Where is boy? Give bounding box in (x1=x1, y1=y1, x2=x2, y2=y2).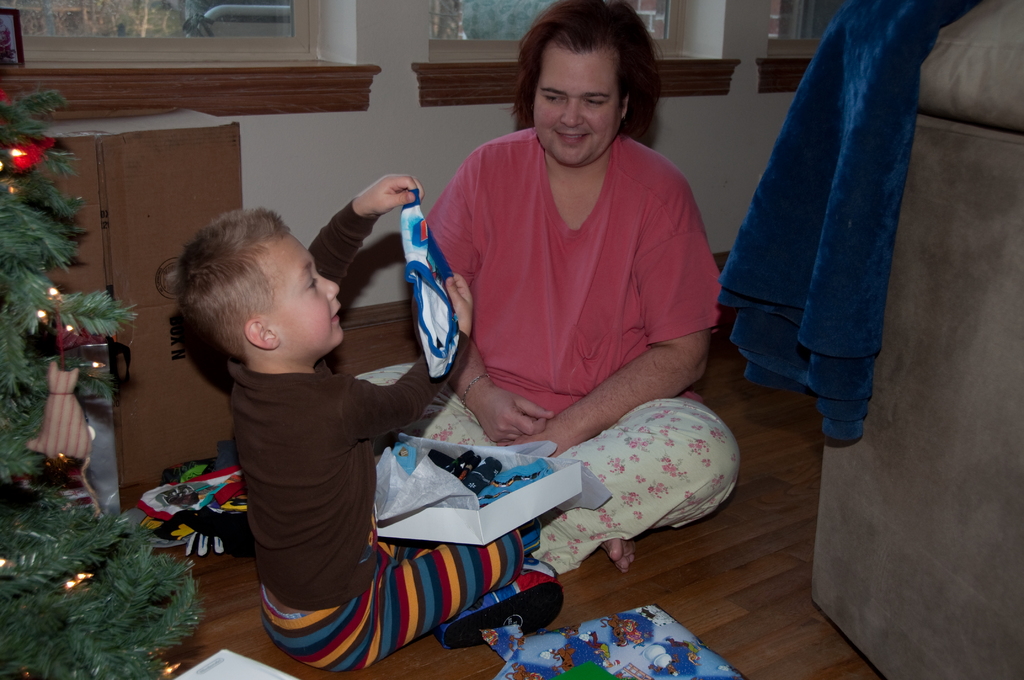
(x1=181, y1=172, x2=566, y2=679).
